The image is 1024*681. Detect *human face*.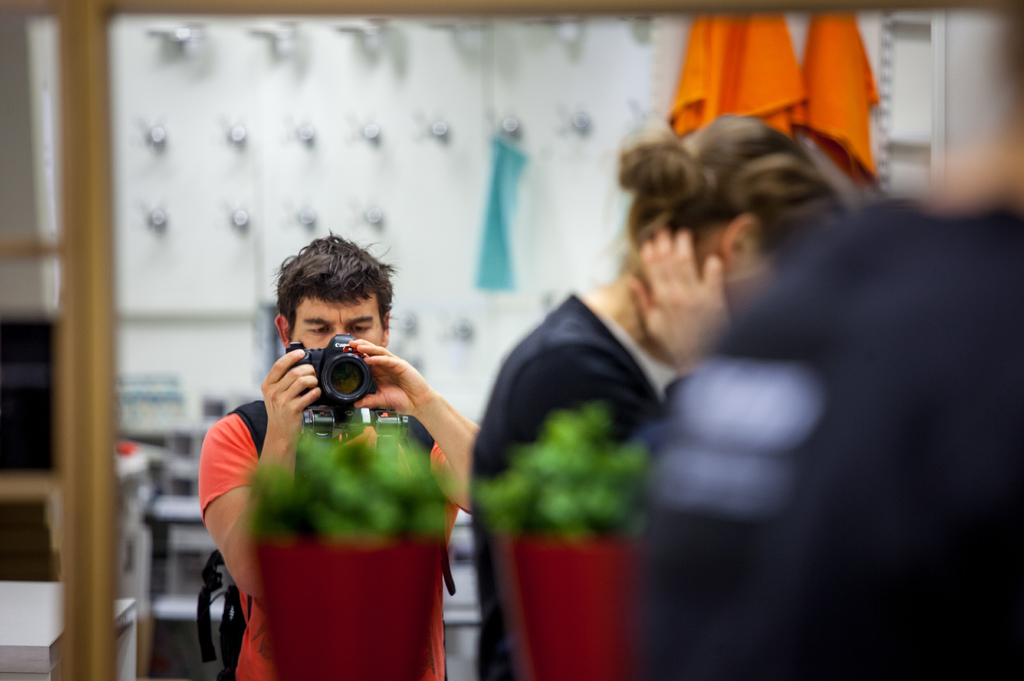
Detection: l=292, t=289, r=383, b=353.
